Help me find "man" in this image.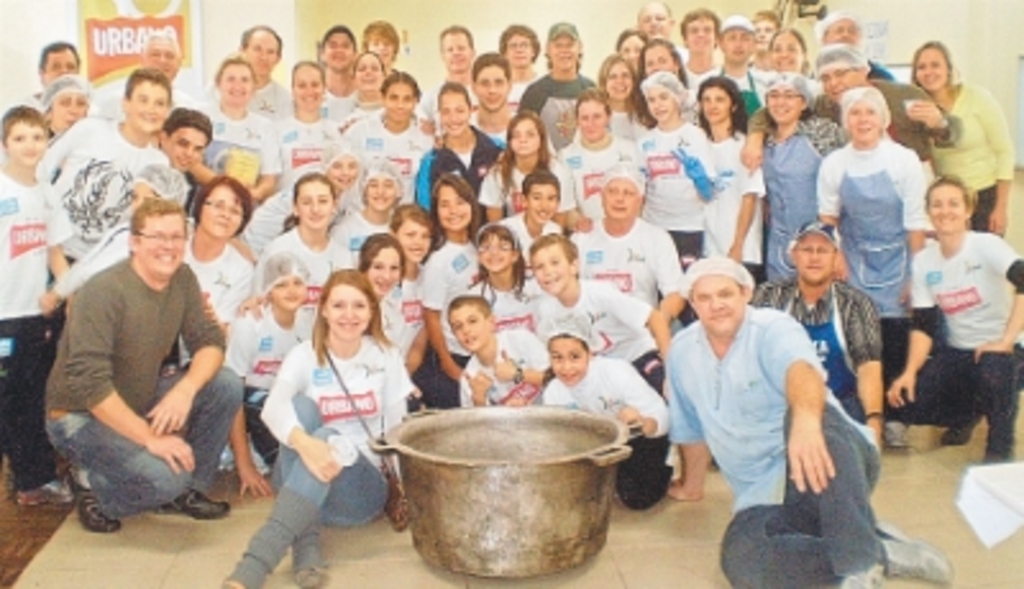
Found it: {"x1": 463, "y1": 44, "x2": 520, "y2": 146}.
